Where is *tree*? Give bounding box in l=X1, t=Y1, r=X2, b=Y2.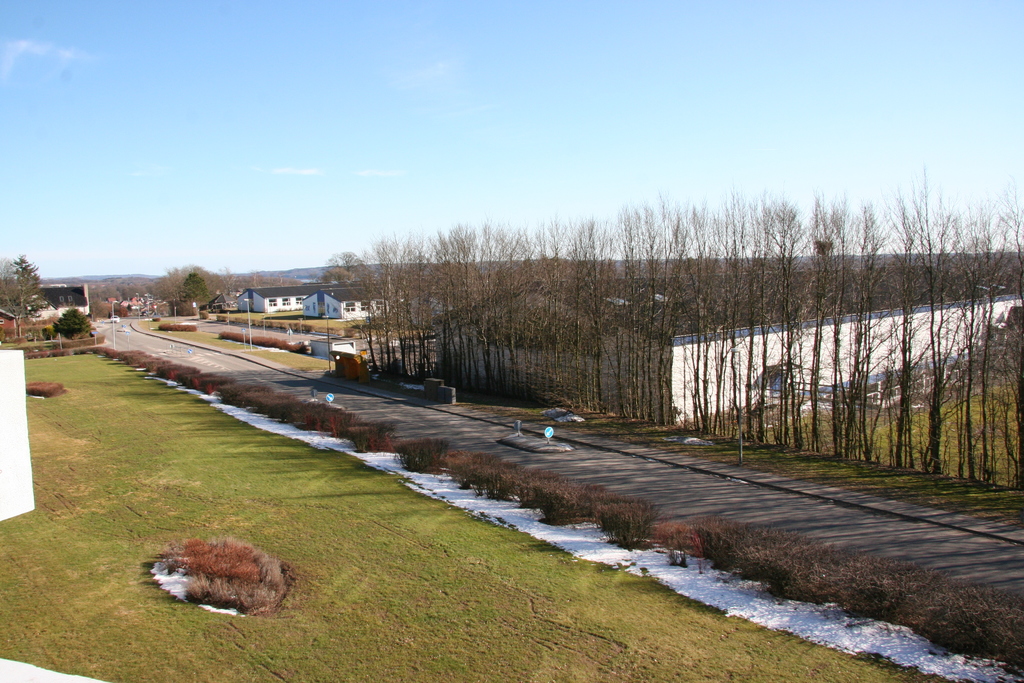
l=147, t=257, r=229, b=315.
